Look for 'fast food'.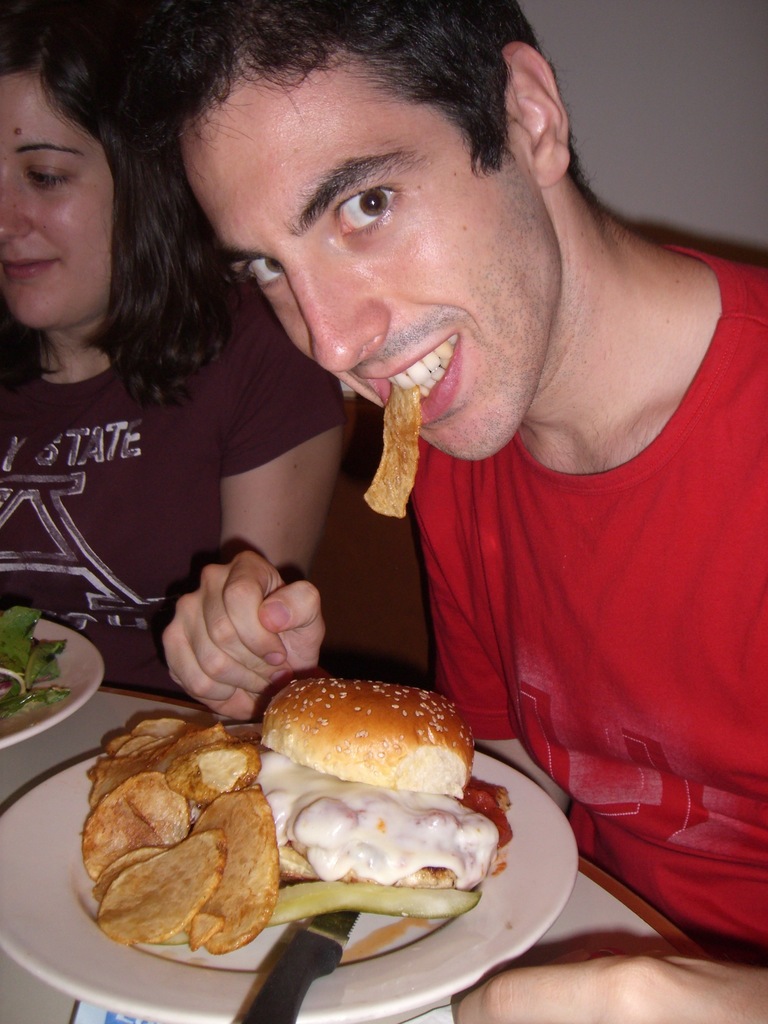
Found: 242 653 496 940.
